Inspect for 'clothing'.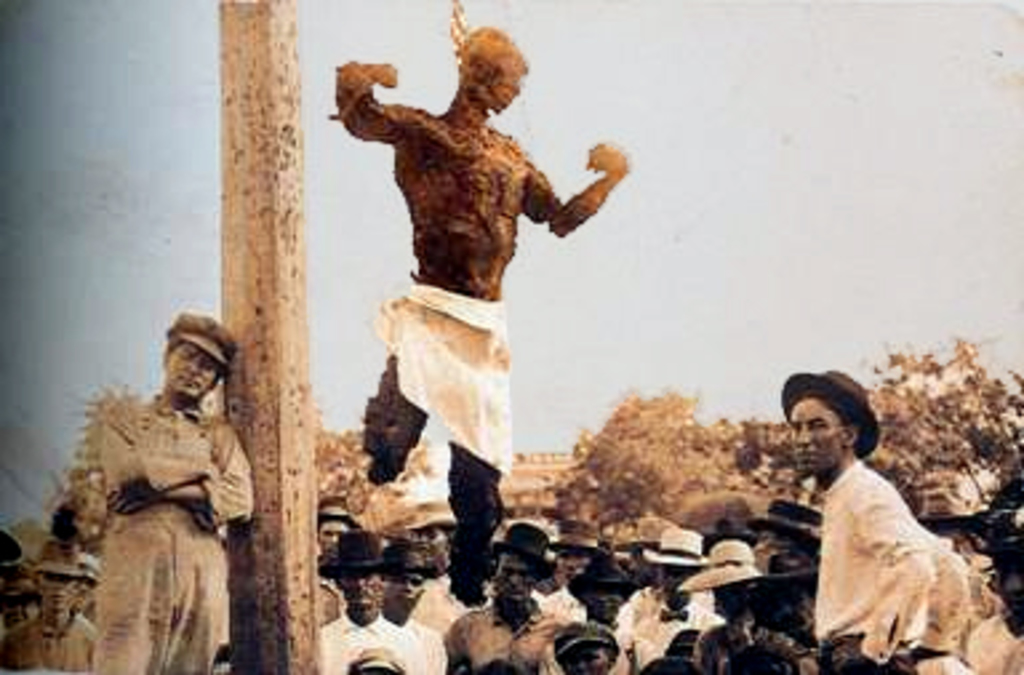
Inspection: <bbox>789, 432, 1000, 662</bbox>.
